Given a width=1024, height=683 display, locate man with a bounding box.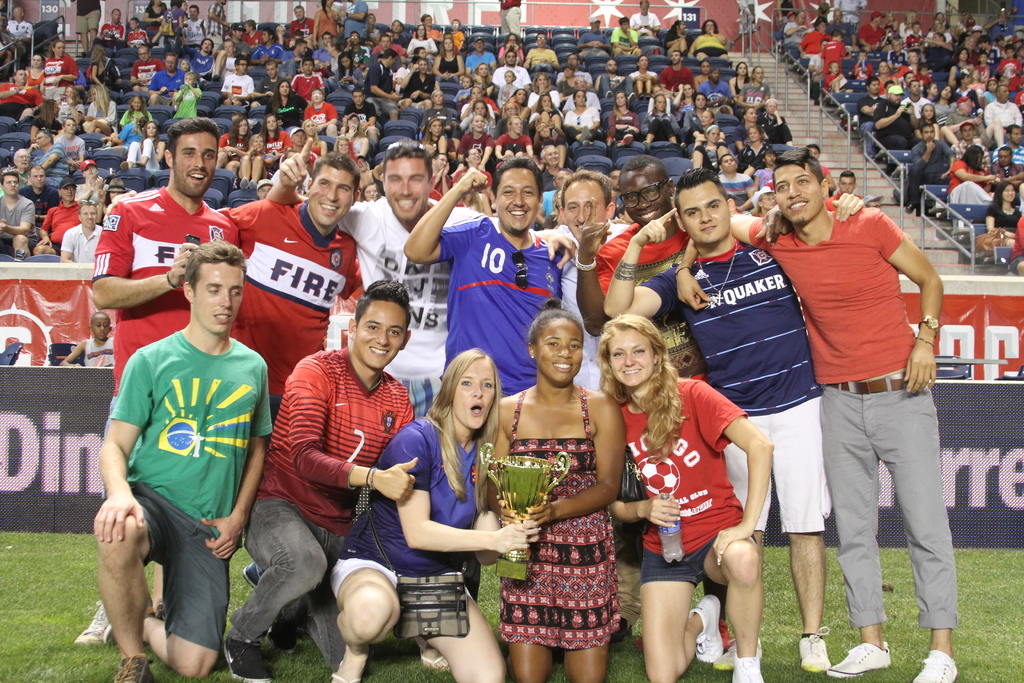
Located: {"x1": 855, "y1": 76, "x2": 884, "y2": 131}.
